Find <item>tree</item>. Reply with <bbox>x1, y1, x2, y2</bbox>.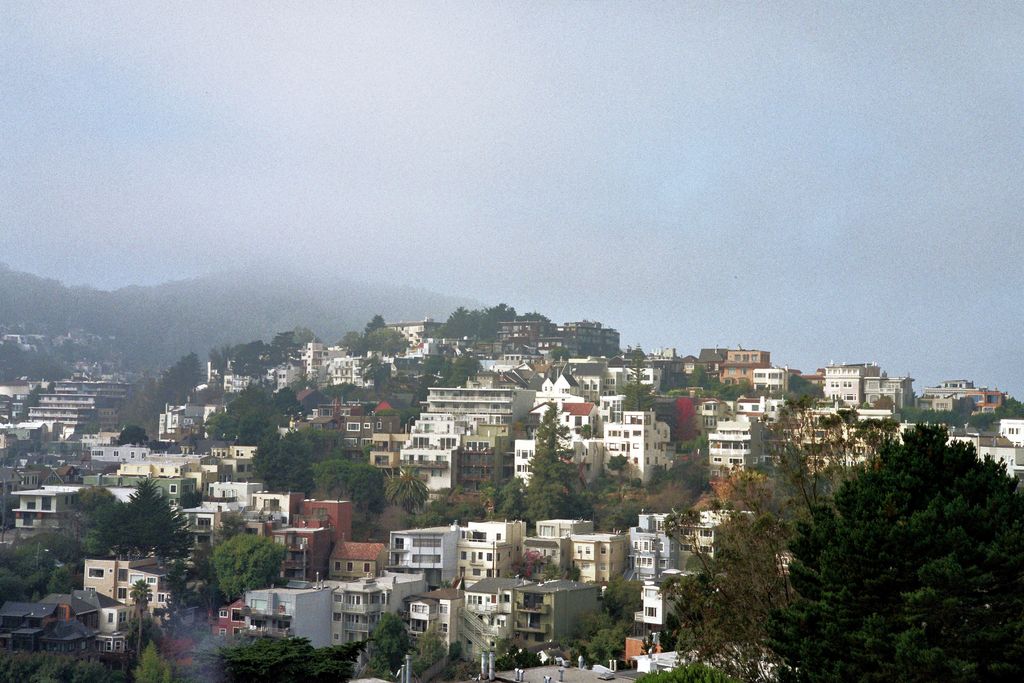
<bbox>445, 348, 481, 385</bbox>.
